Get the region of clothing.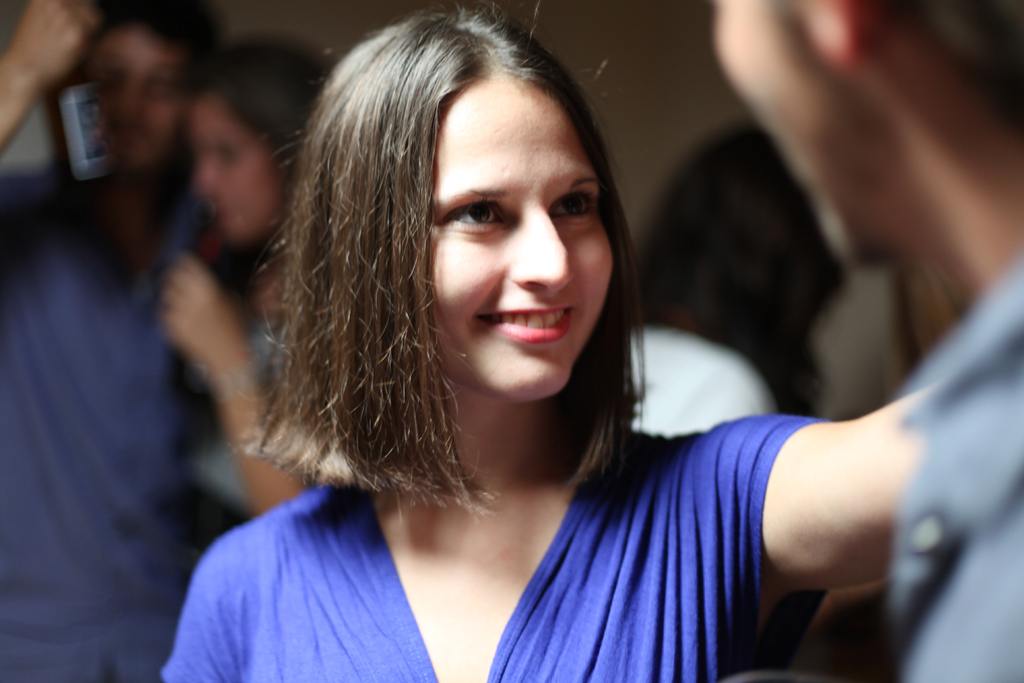
crop(0, 201, 197, 682).
